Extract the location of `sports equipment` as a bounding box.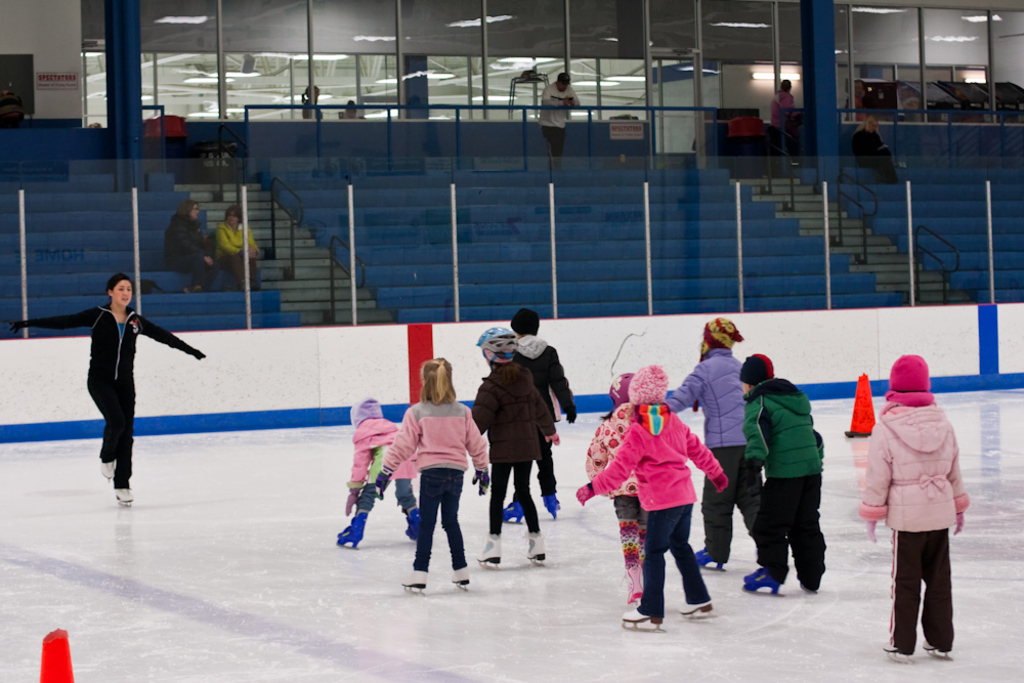
bbox(617, 606, 662, 636).
